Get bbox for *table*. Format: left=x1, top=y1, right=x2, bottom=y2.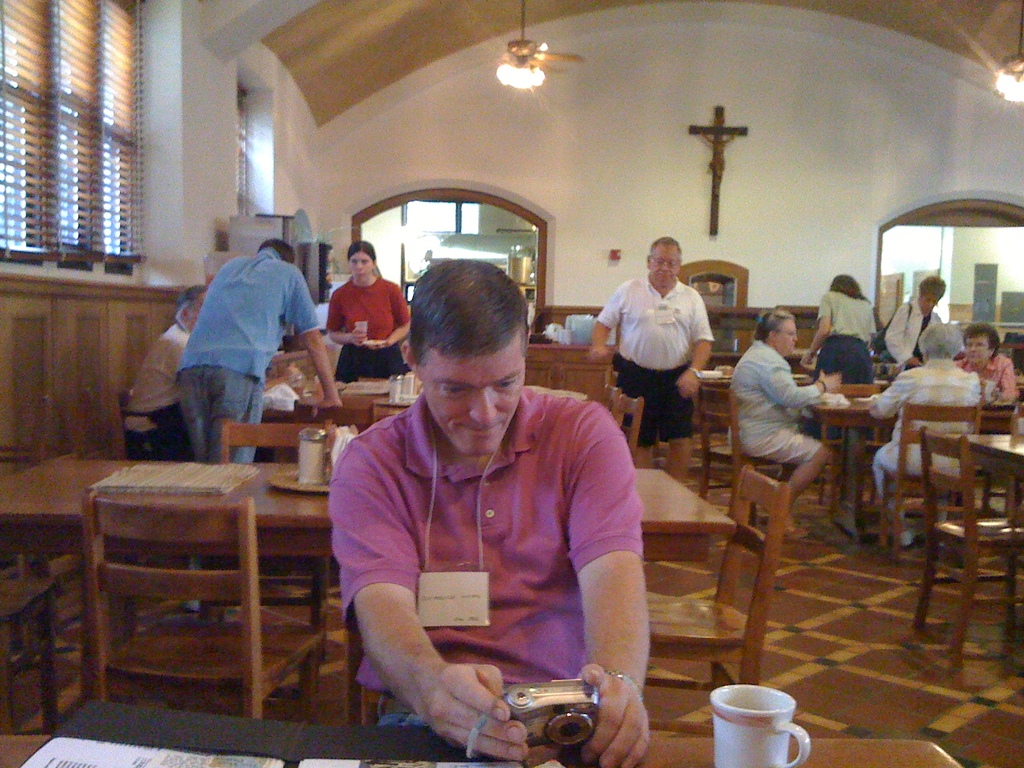
left=0, top=454, right=733, bottom=700.
